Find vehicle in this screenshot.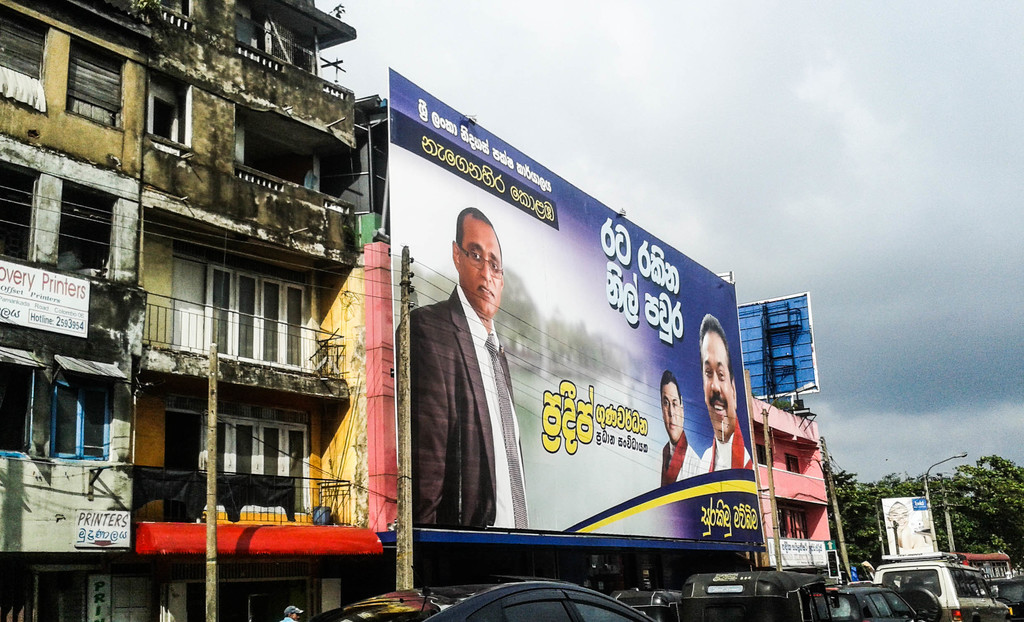
The bounding box for vehicle is 683/572/837/621.
